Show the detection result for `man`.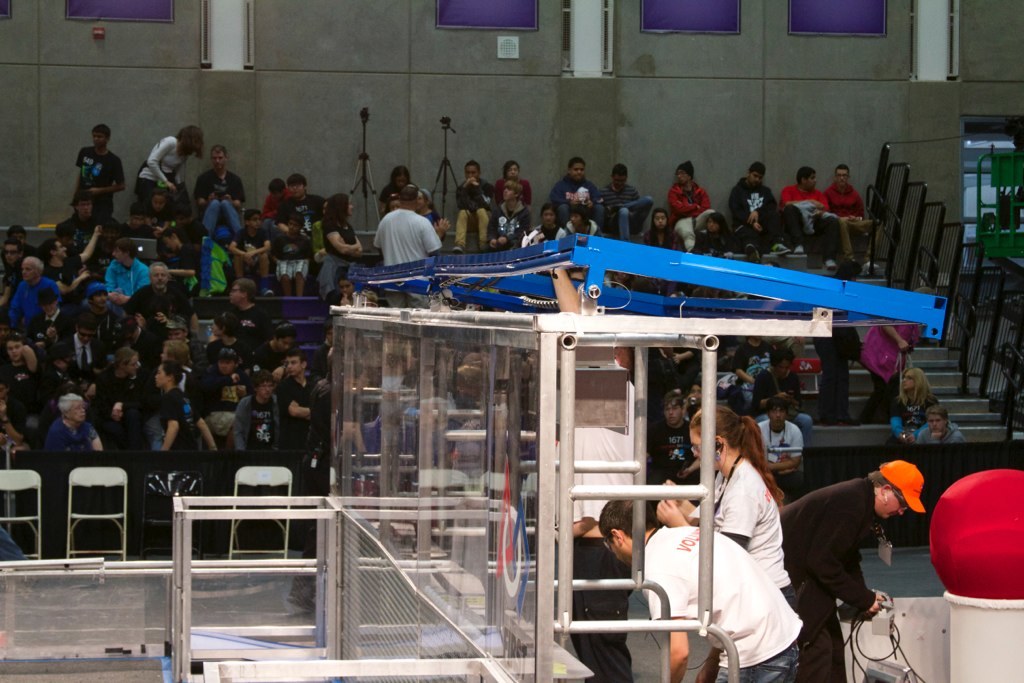
detection(831, 164, 859, 261).
